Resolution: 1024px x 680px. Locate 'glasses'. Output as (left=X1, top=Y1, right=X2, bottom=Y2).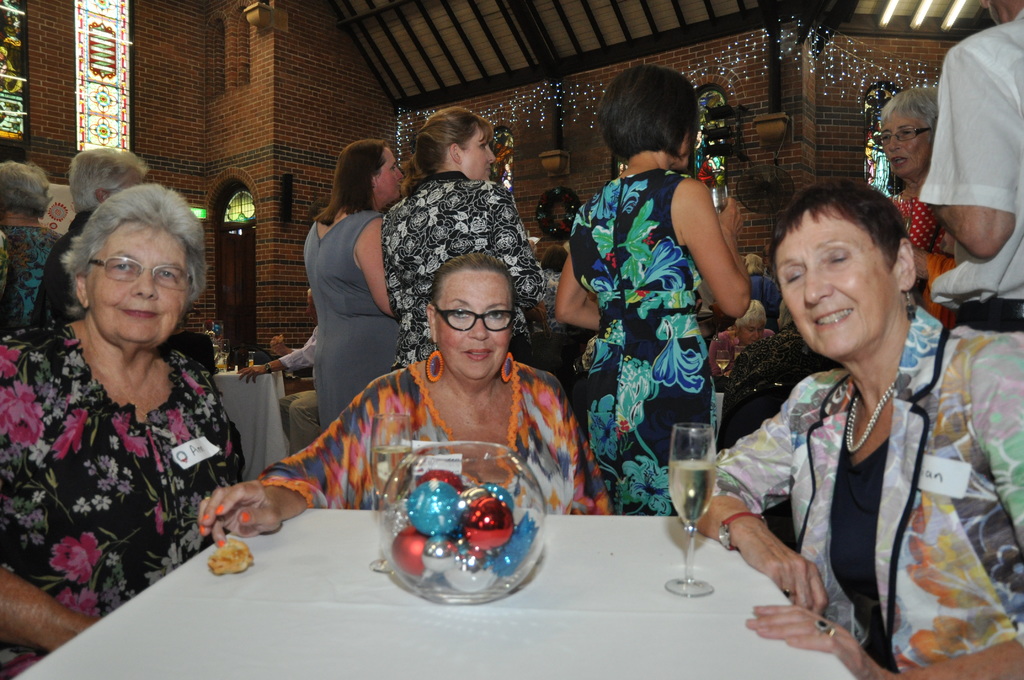
(left=81, top=256, right=195, bottom=295).
